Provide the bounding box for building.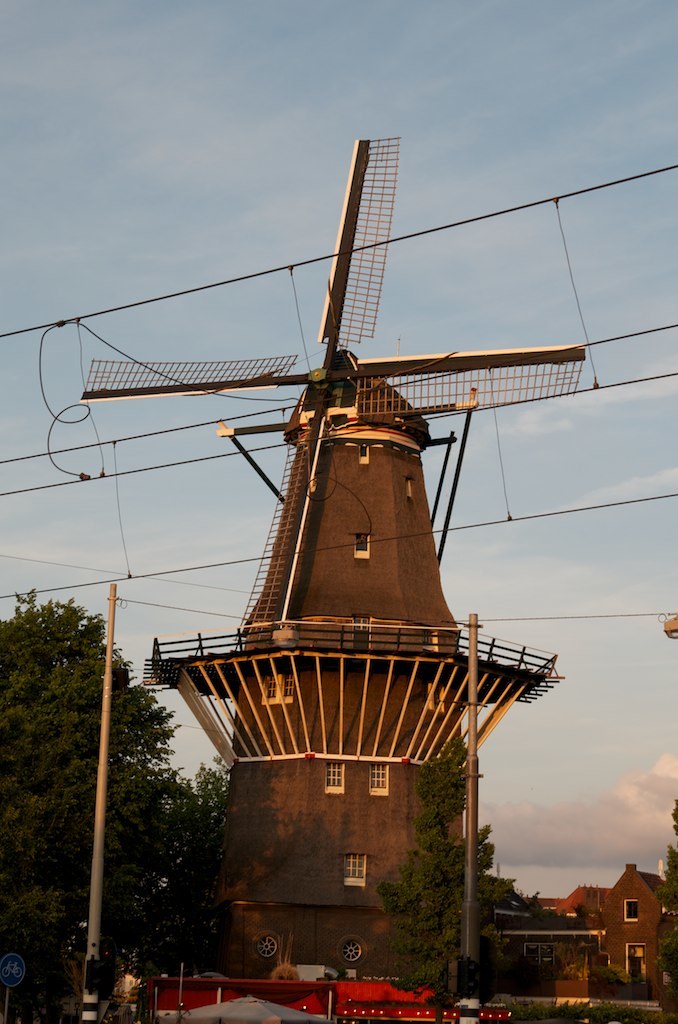
462:856:677:1003.
